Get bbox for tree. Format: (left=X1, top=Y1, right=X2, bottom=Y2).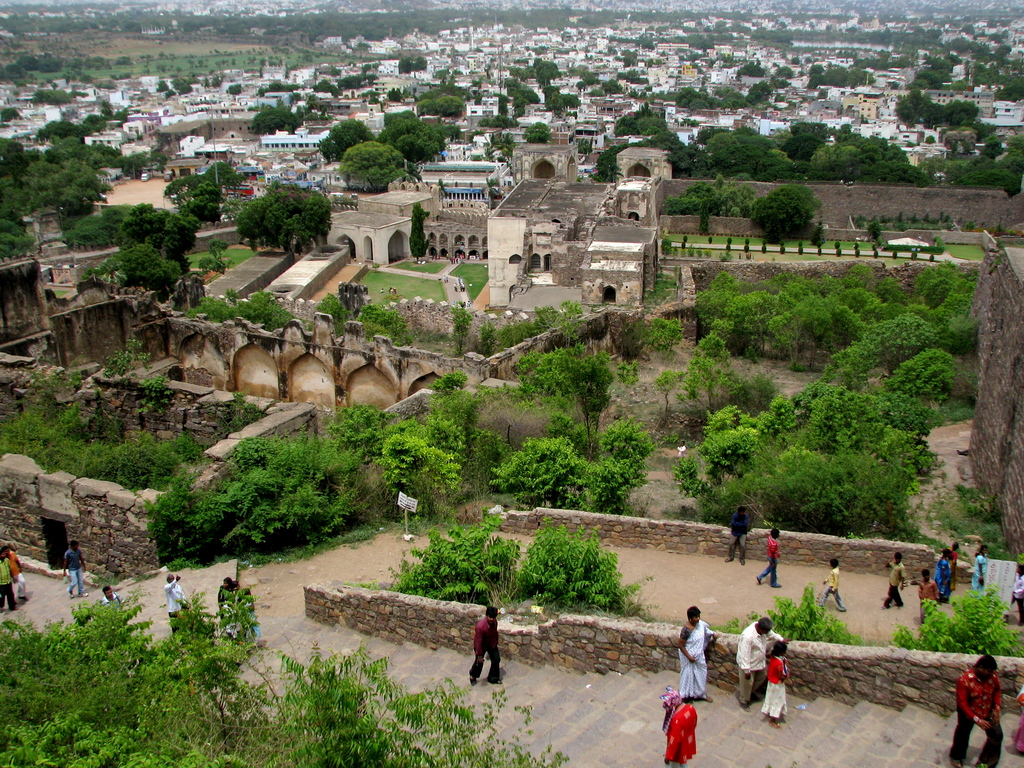
(left=748, top=188, right=825, bottom=246).
